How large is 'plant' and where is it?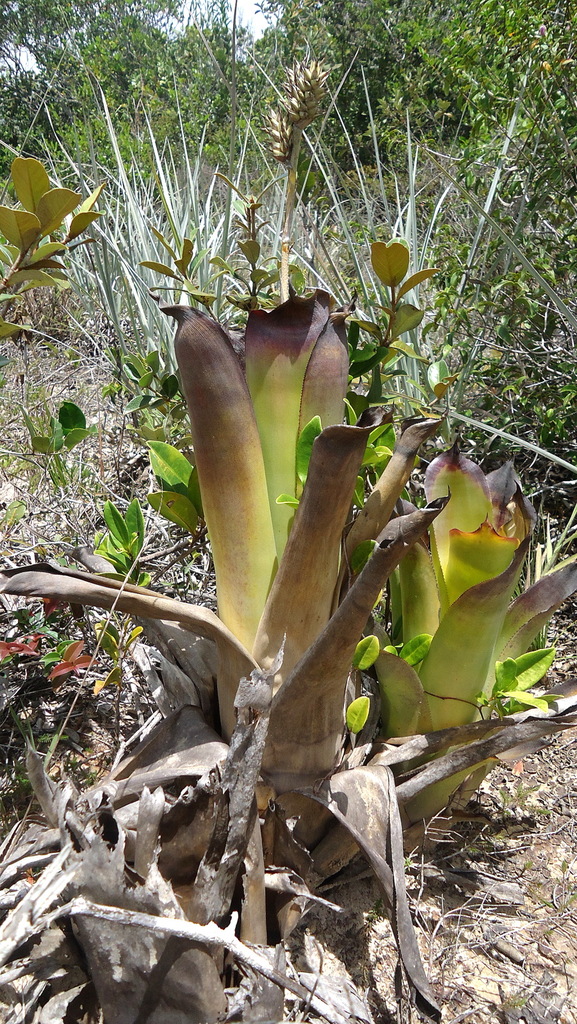
Bounding box: (0,566,142,827).
